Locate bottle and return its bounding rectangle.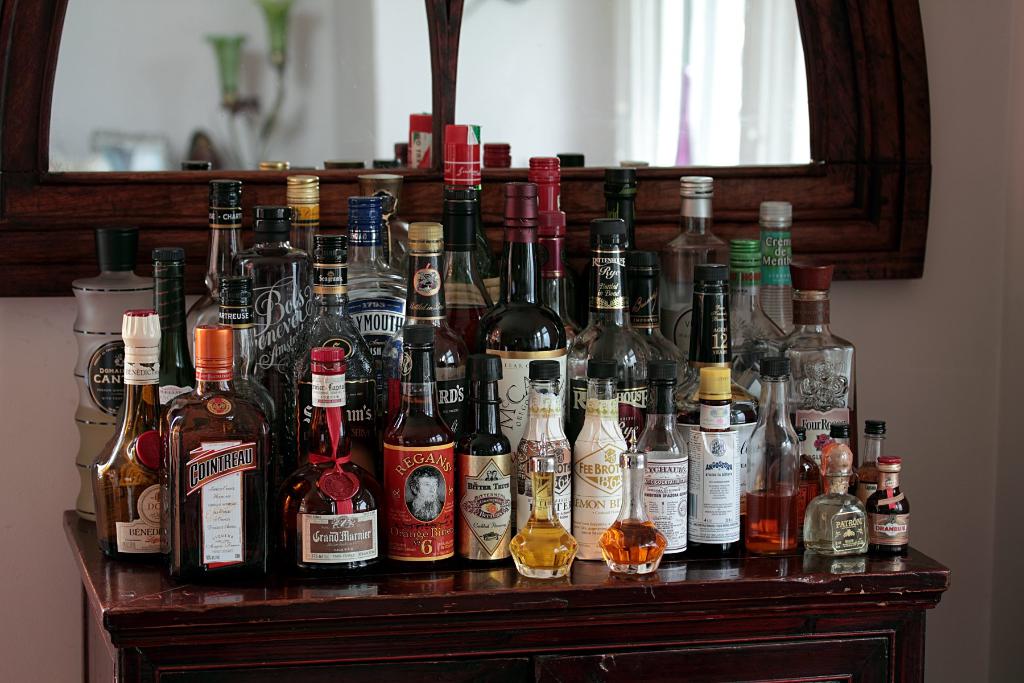
detection(90, 305, 169, 562).
